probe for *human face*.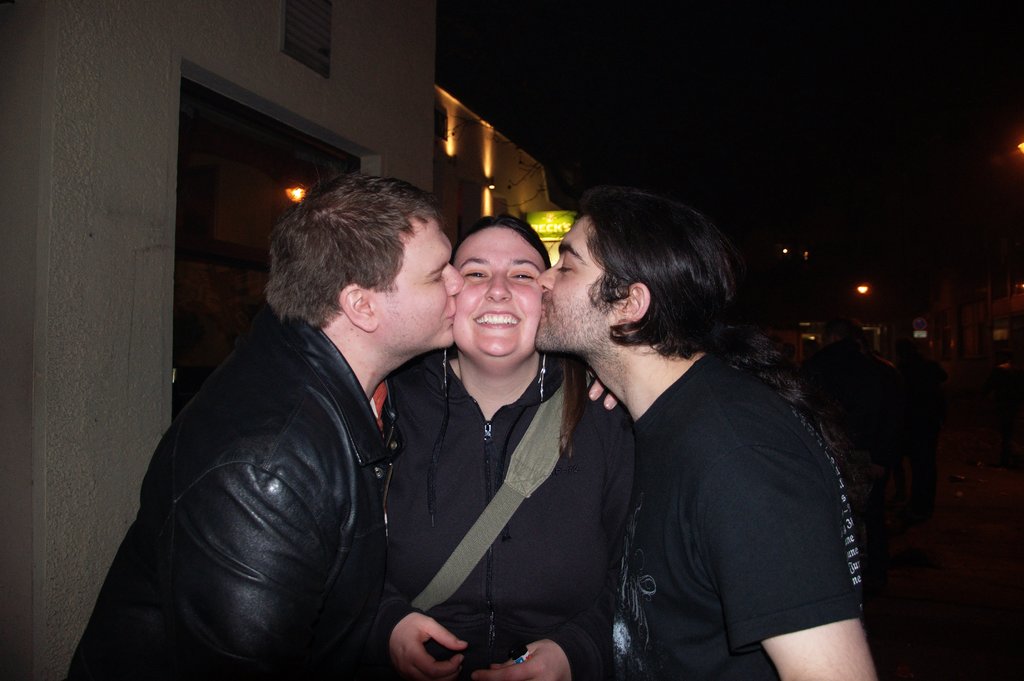
Probe result: box=[377, 218, 465, 347].
